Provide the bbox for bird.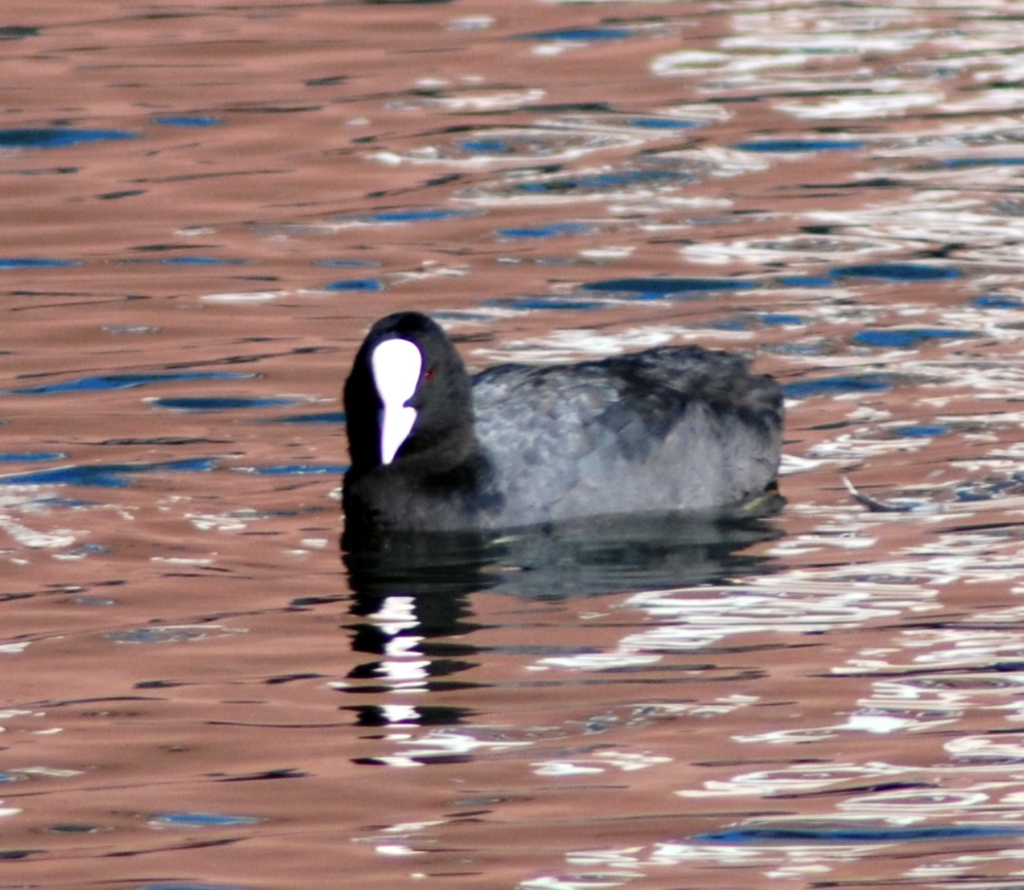
l=336, t=305, r=785, b=534.
